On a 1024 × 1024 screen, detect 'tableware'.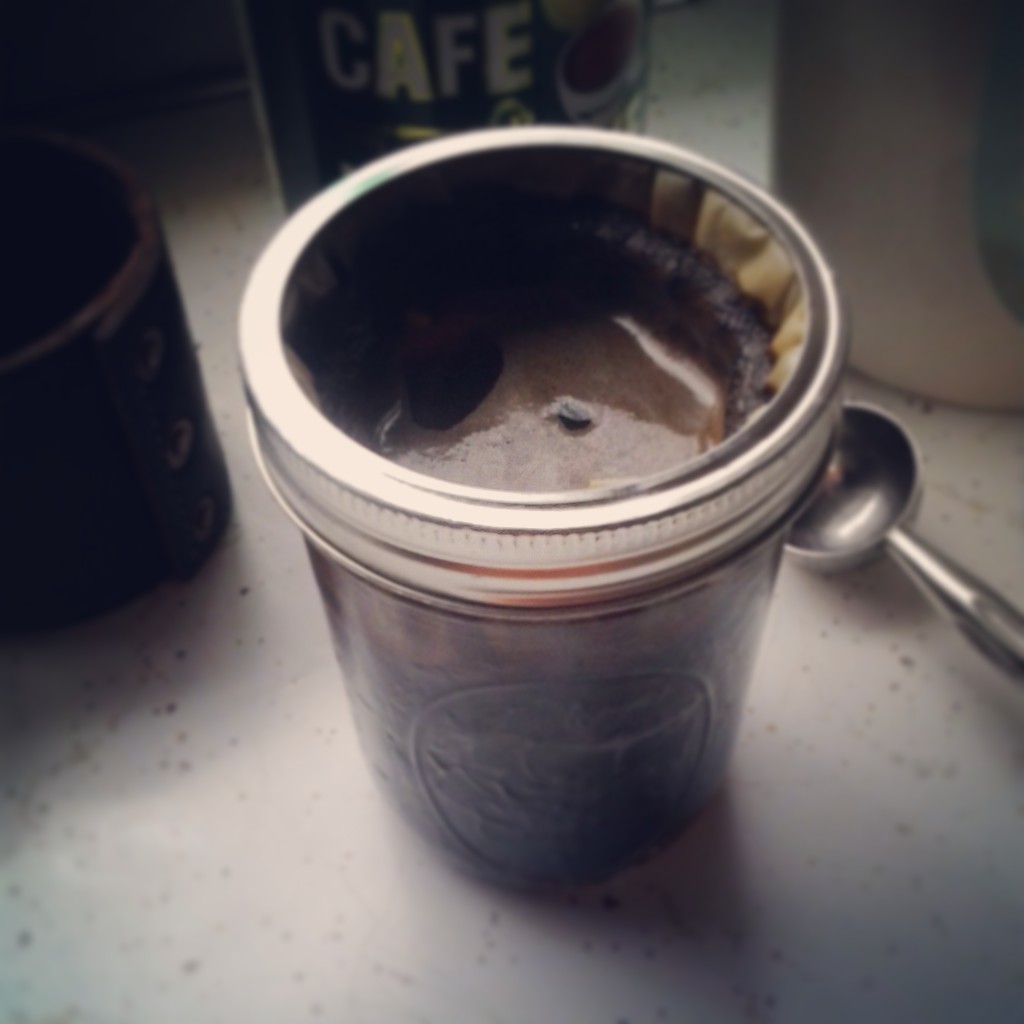
<box>242,122,856,897</box>.
